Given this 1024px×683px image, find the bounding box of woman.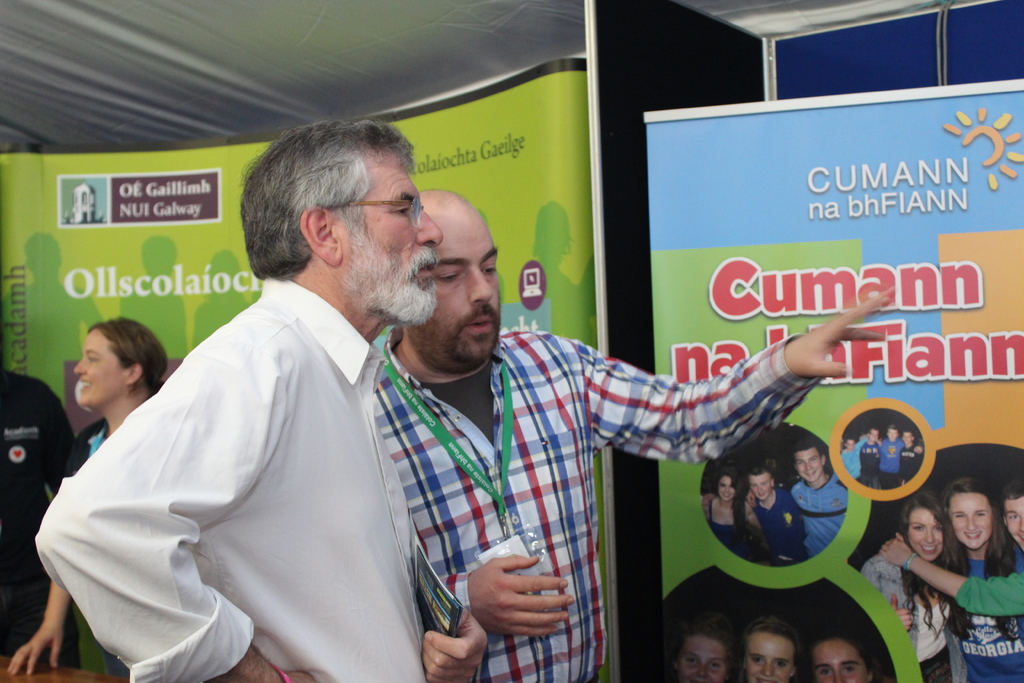
bbox=(5, 315, 173, 682).
